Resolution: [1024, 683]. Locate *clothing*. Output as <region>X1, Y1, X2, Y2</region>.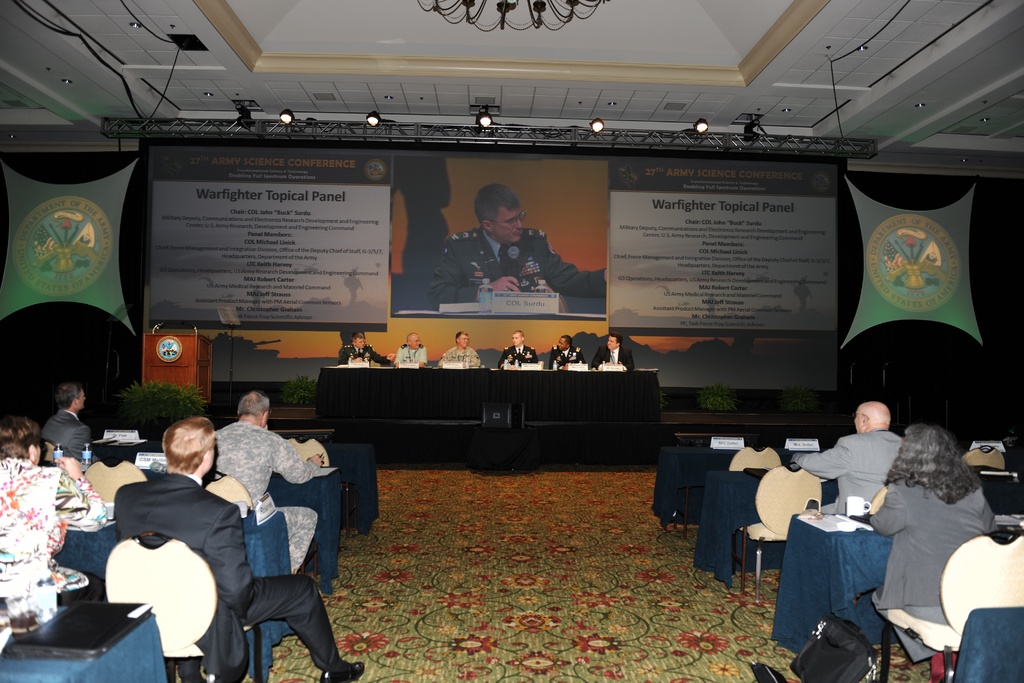
<region>799, 281, 805, 308</region>.
